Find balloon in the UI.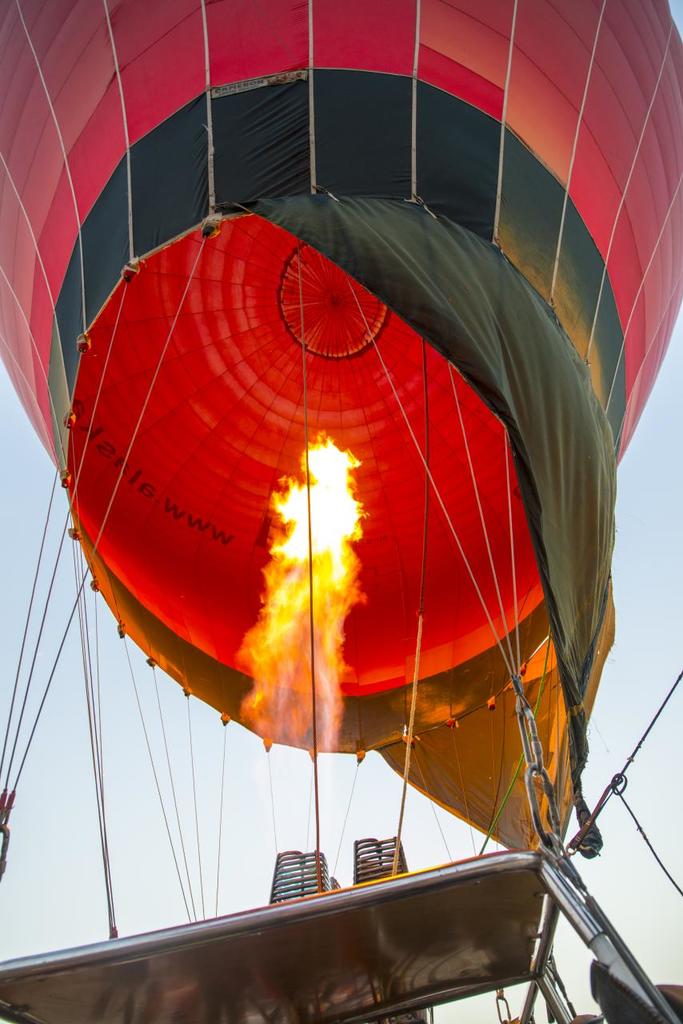
UI element at bbox(0, 0, 682, 852).
